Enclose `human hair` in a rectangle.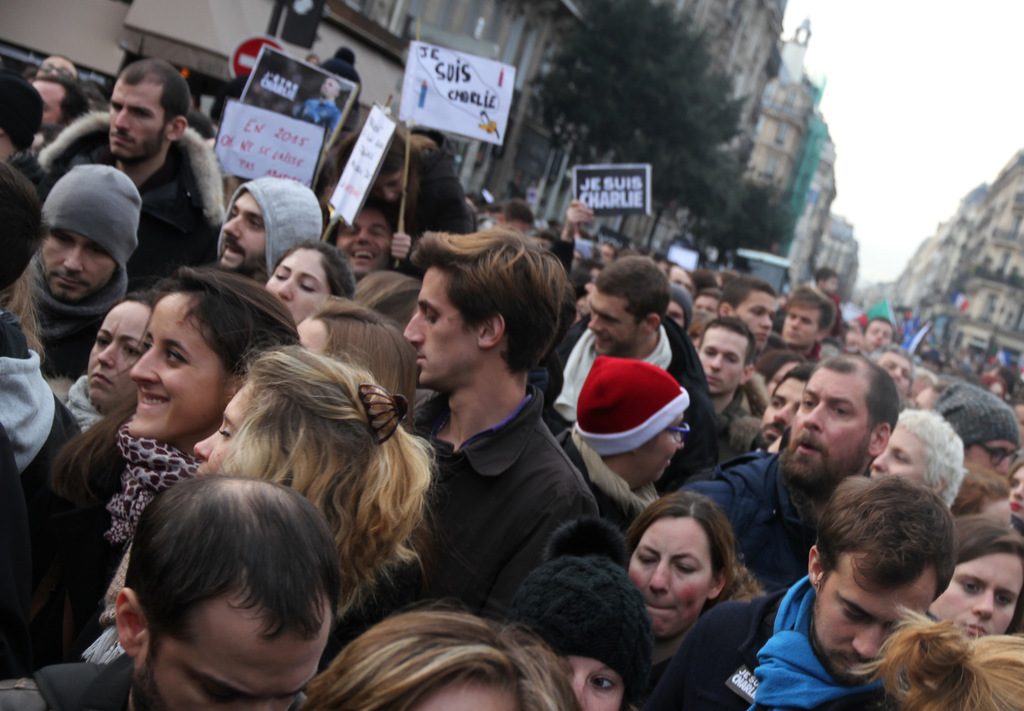
<region>860, 315, 893, 343</region>.
